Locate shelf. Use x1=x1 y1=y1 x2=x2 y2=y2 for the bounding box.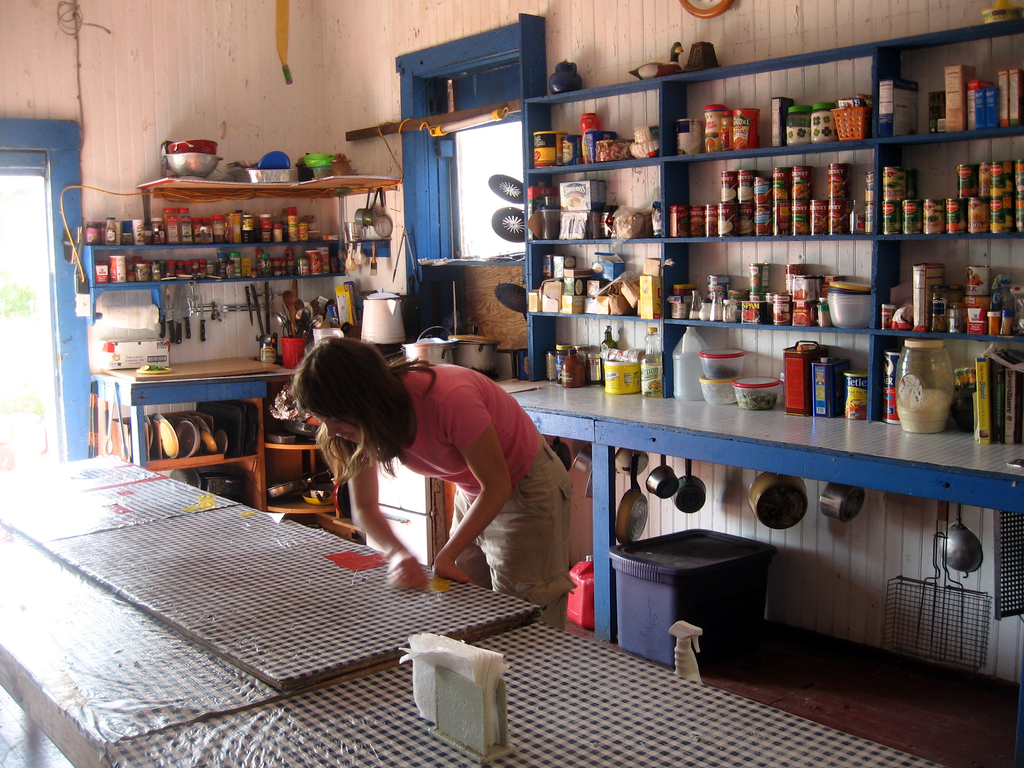
x1=70 y1=225 x2=354 y2=255.
